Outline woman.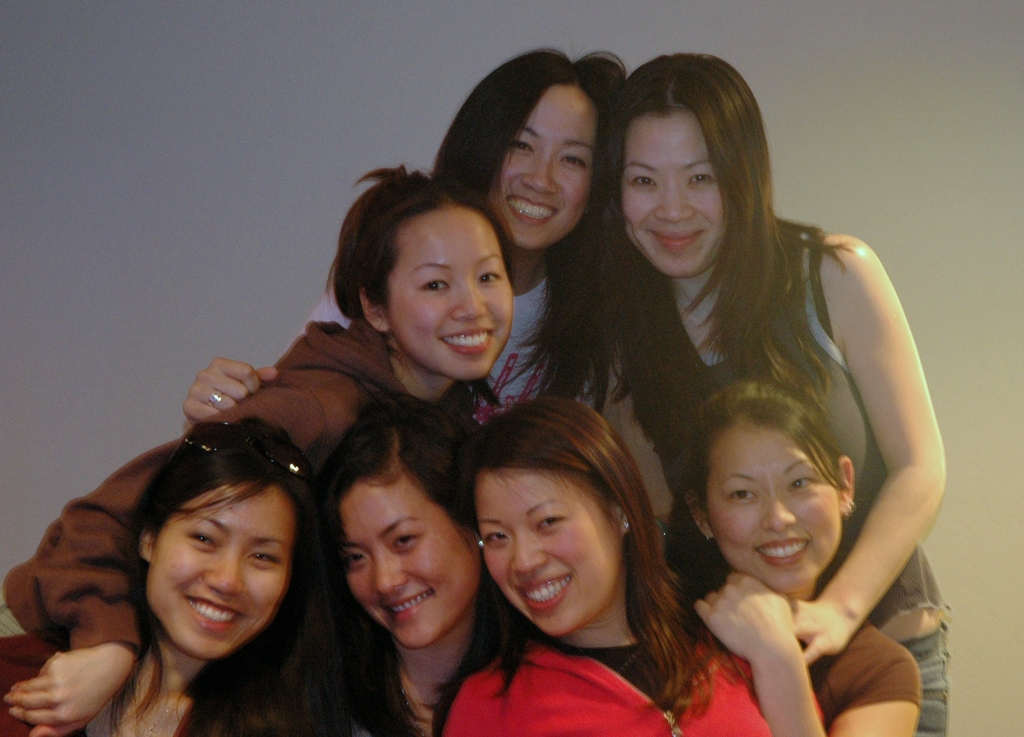
Outline: [493, 47, 949, 736].
